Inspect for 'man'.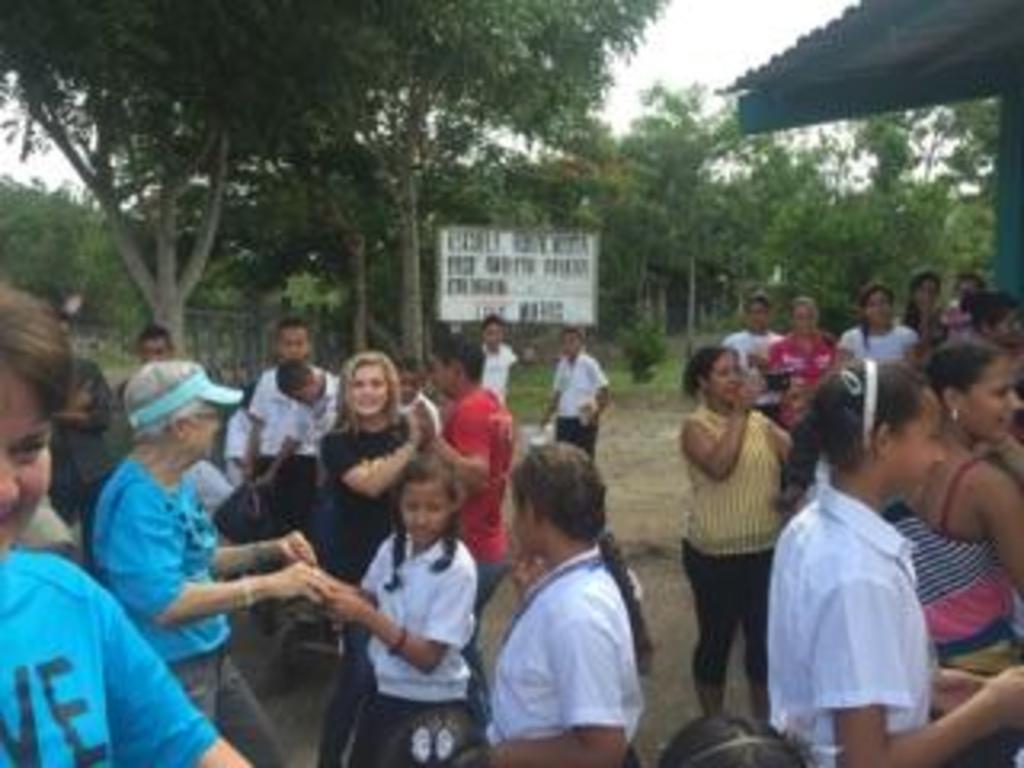
Inspection: BBox(544, 330, 611, 461).
